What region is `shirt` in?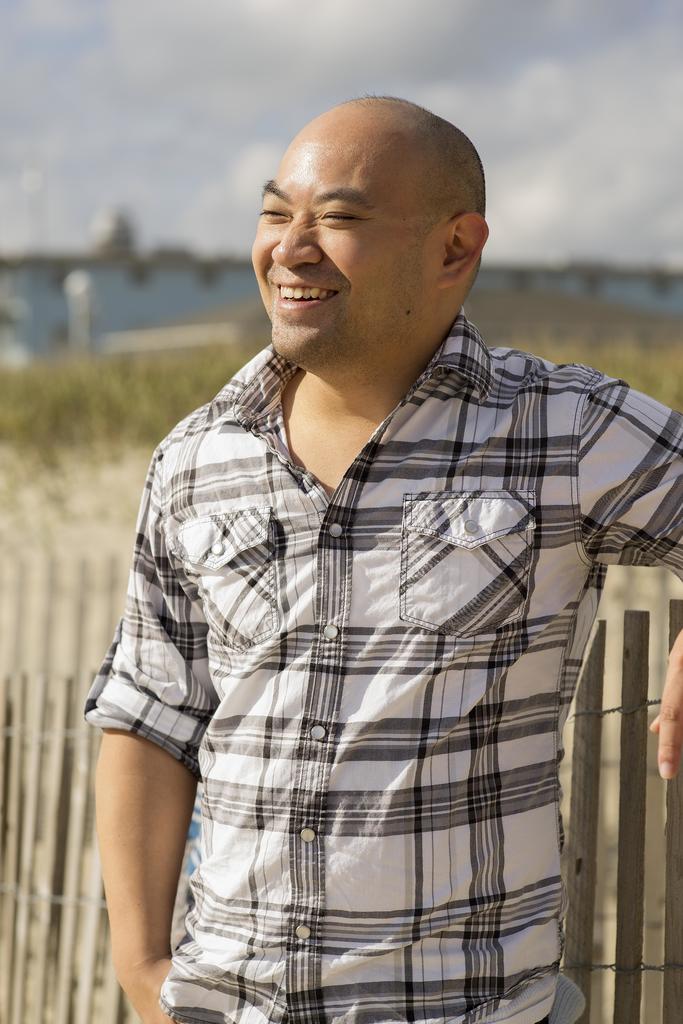
[75,257,617,972].
